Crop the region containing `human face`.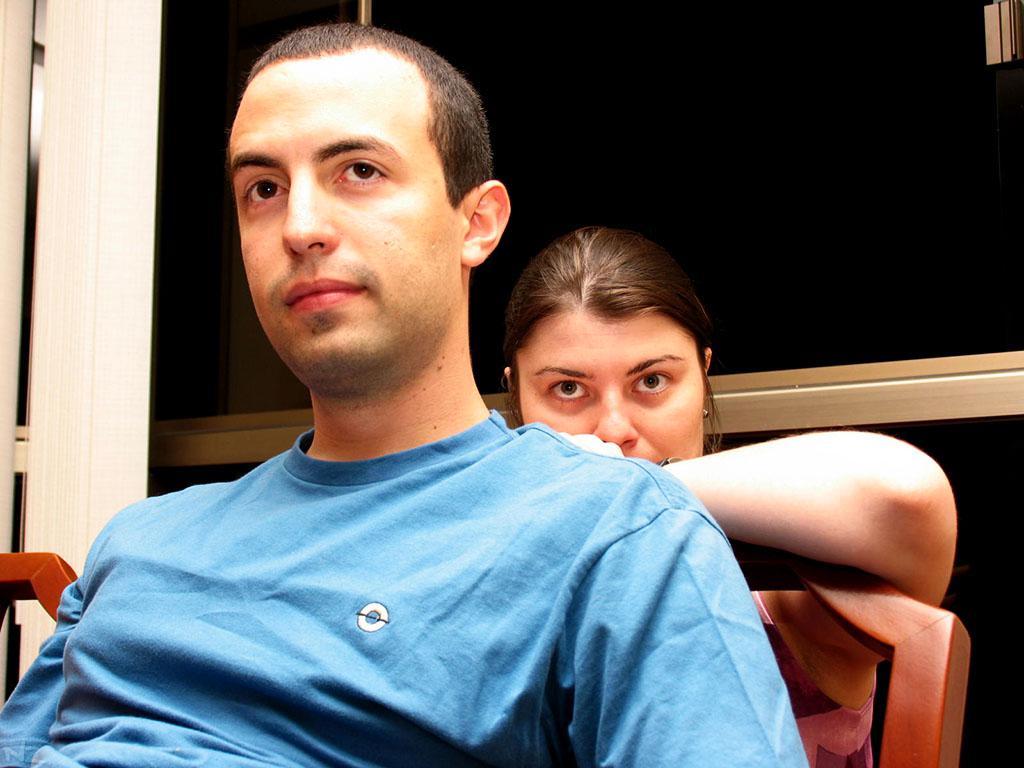
Crop region: <region>517, 310, 706, 469</region>.
